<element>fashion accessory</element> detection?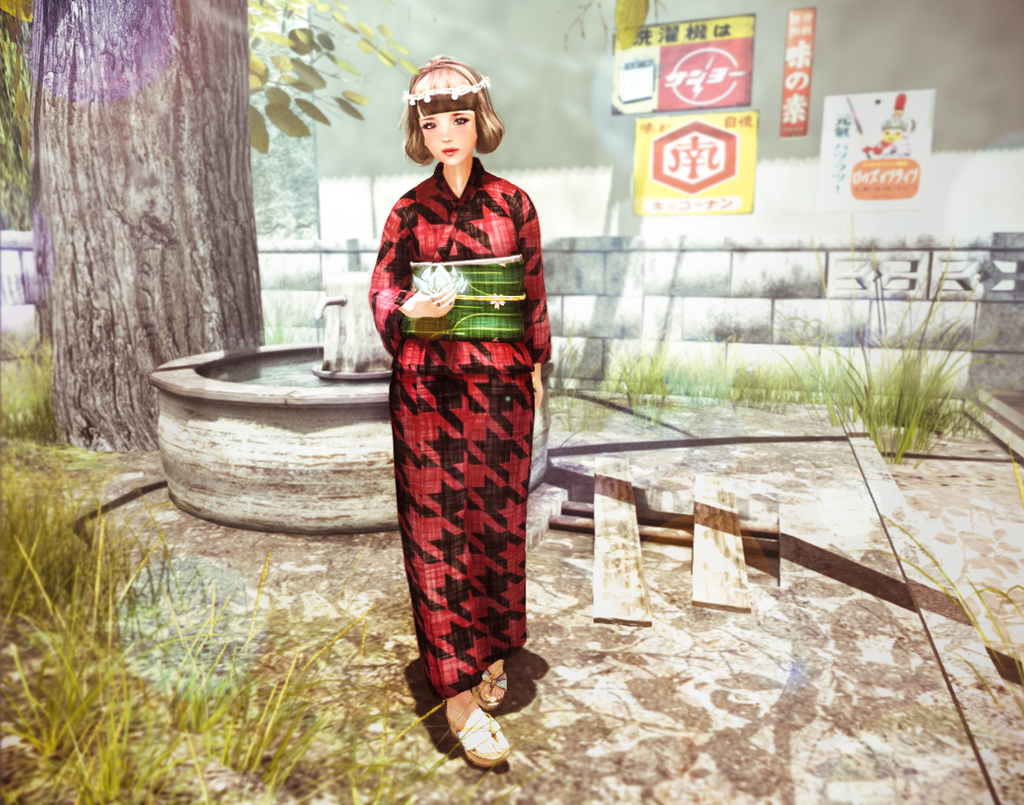
crop(400, 76, 481, 107)
